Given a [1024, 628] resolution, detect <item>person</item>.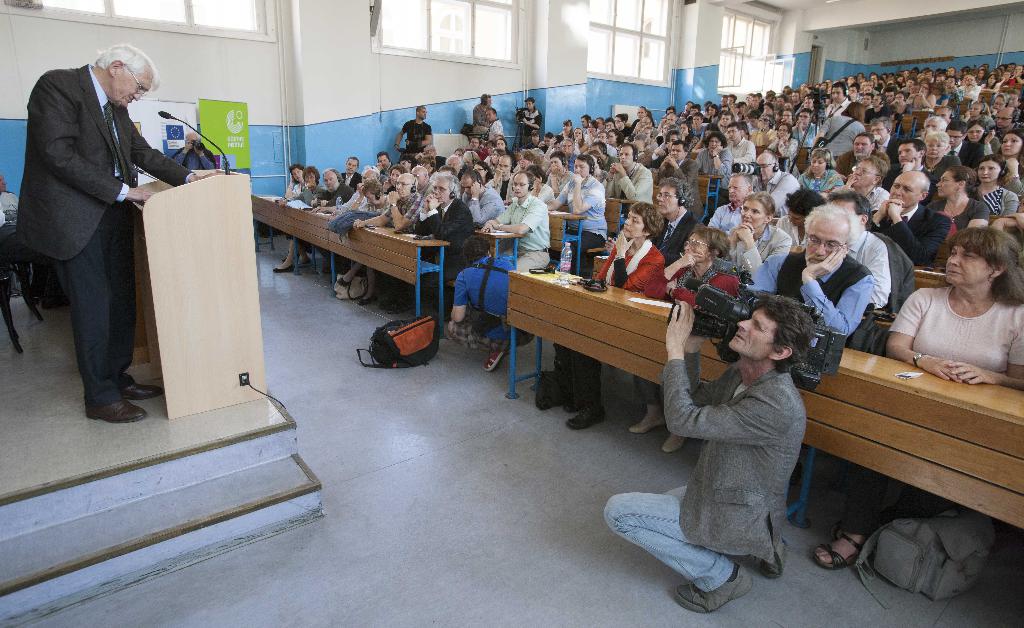
crop(491, 108, 503, 141).
